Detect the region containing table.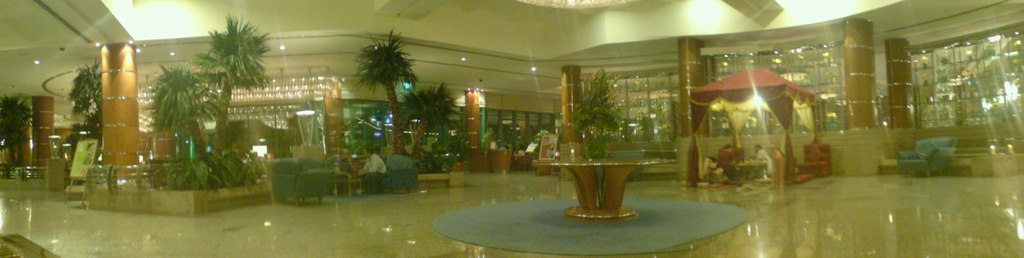
bbox=[536, 150, 663, 220].
